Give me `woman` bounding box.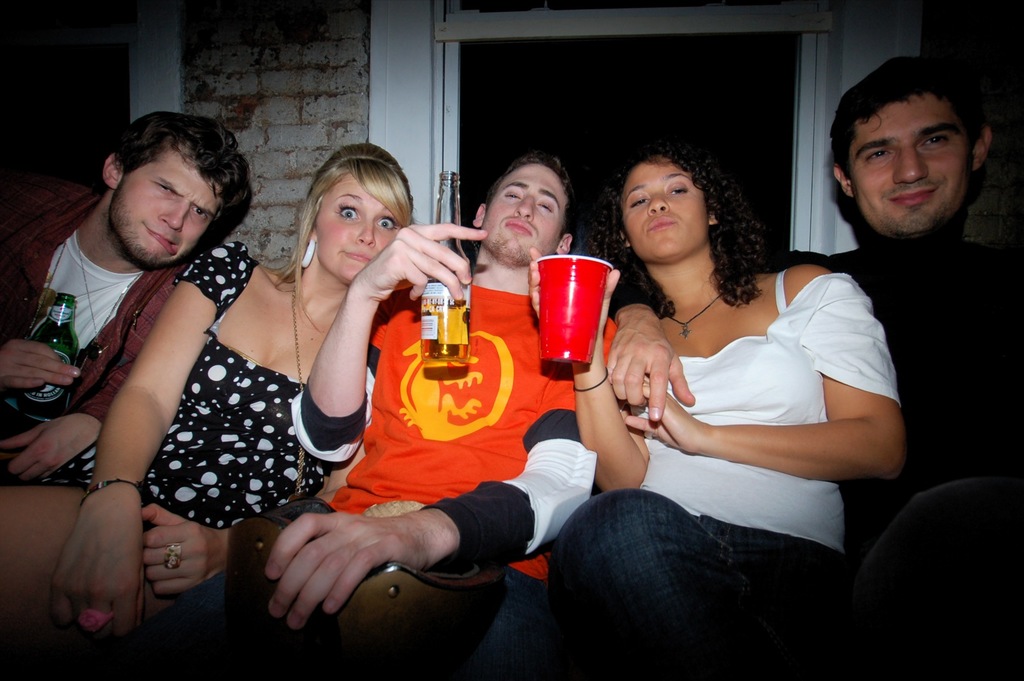
box=[0, 138, 415, 680].
